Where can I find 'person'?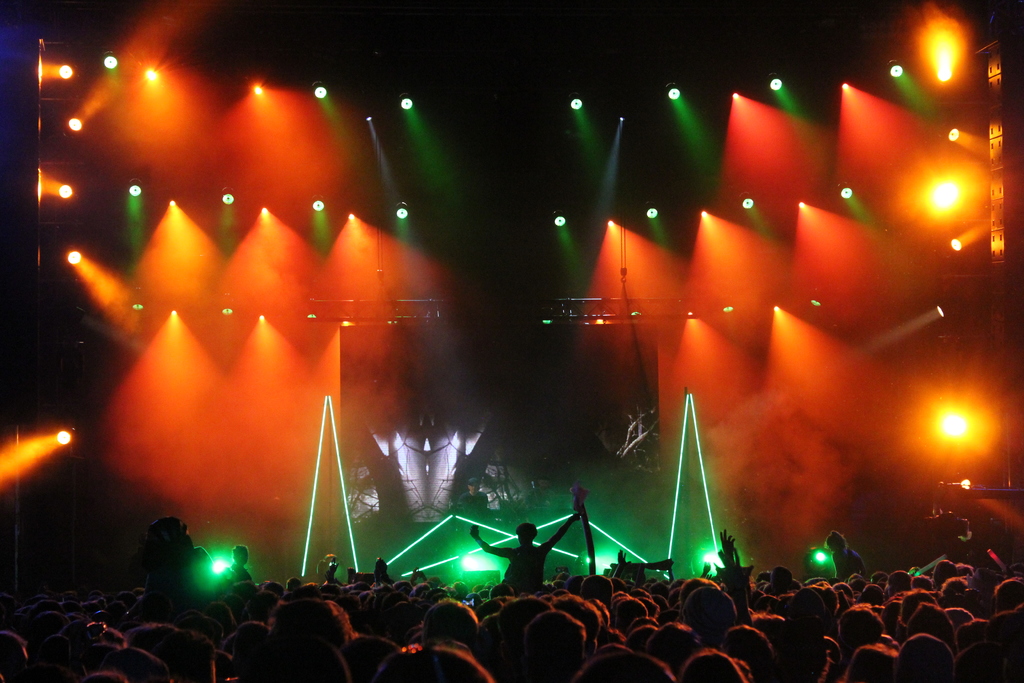
You can find it at (left=527, top=472, right=554, bottom=509).
